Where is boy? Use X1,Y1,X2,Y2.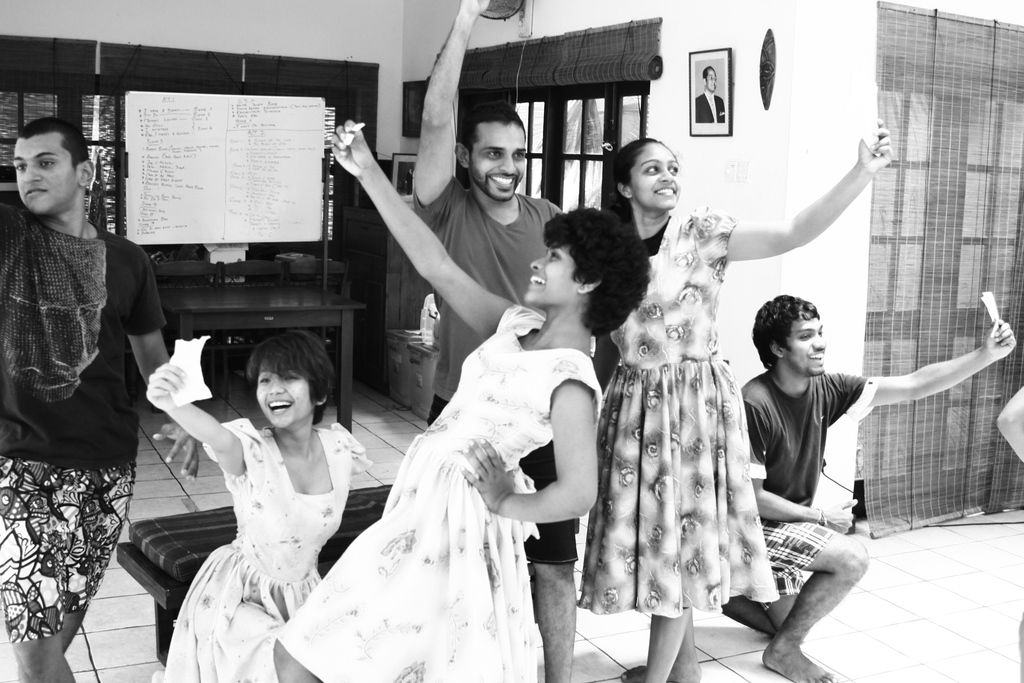
733,284,1022,682.
